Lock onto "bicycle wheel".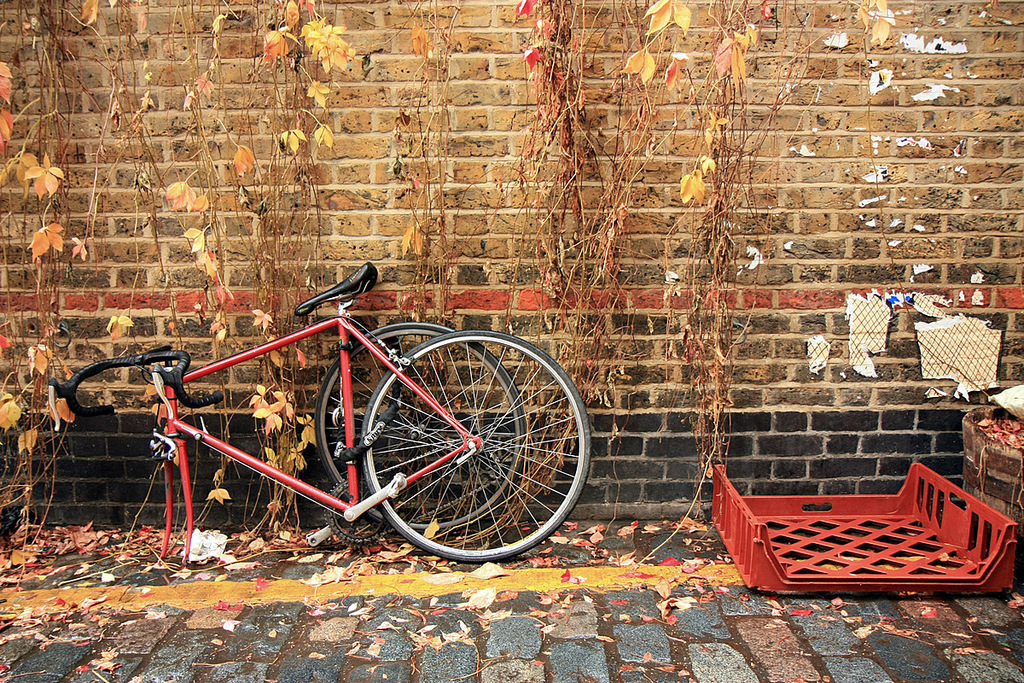
Locked: [x1=312, y1=324, x2=526, y2=531].
